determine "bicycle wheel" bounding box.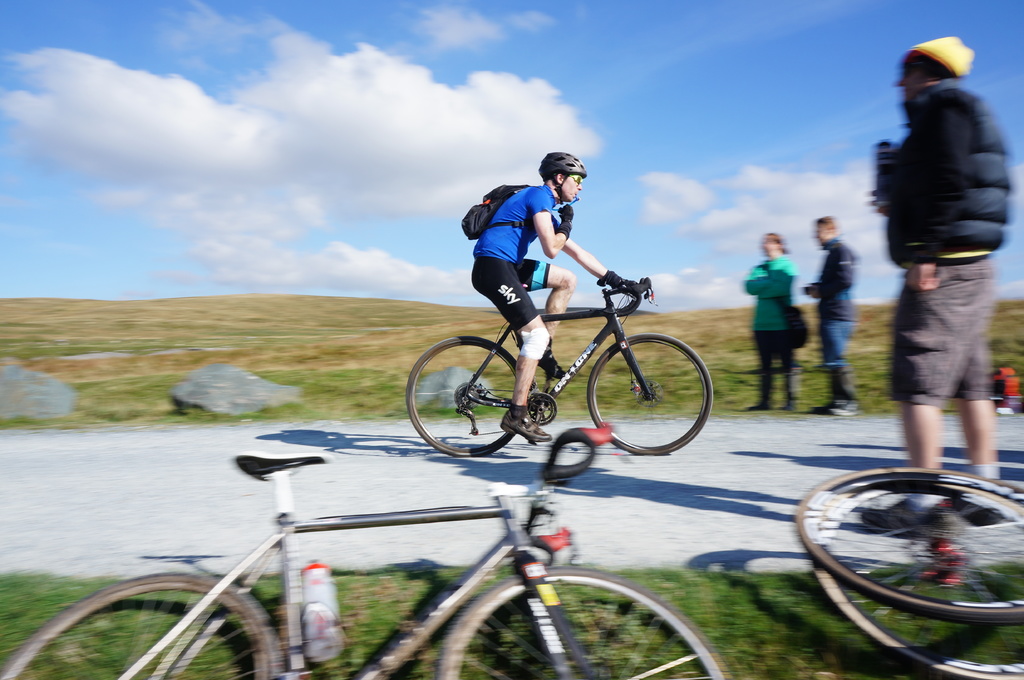
Determined: x1=586 y1=333 x2=714 y2=452.
